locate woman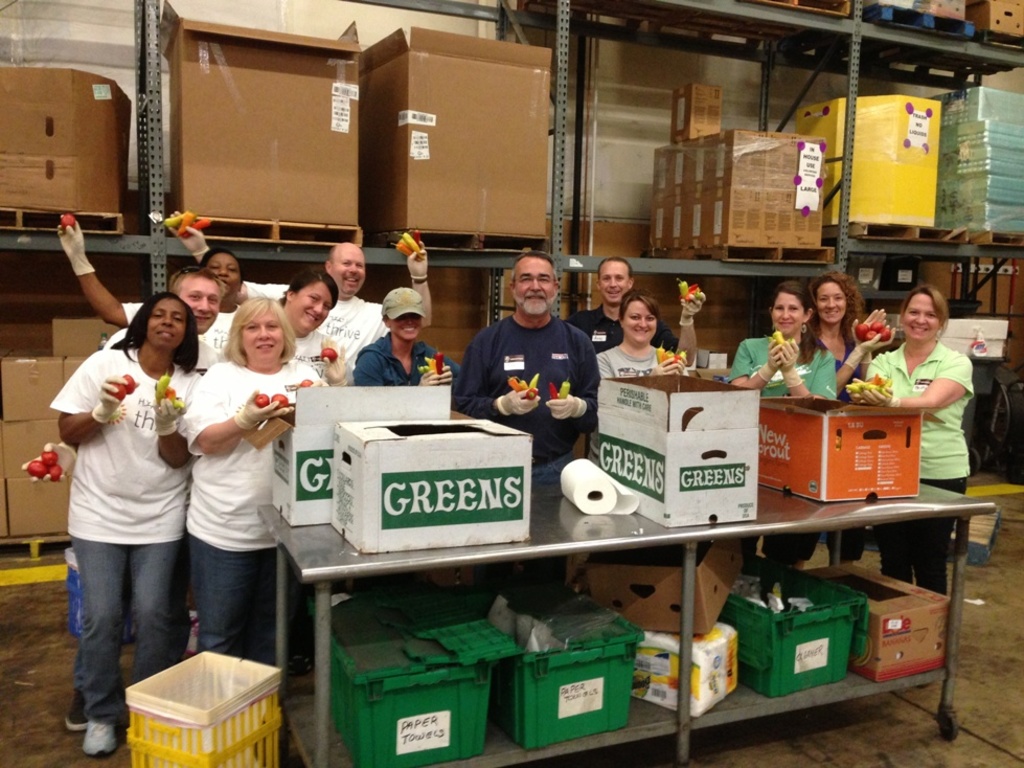
842:280:975:596
